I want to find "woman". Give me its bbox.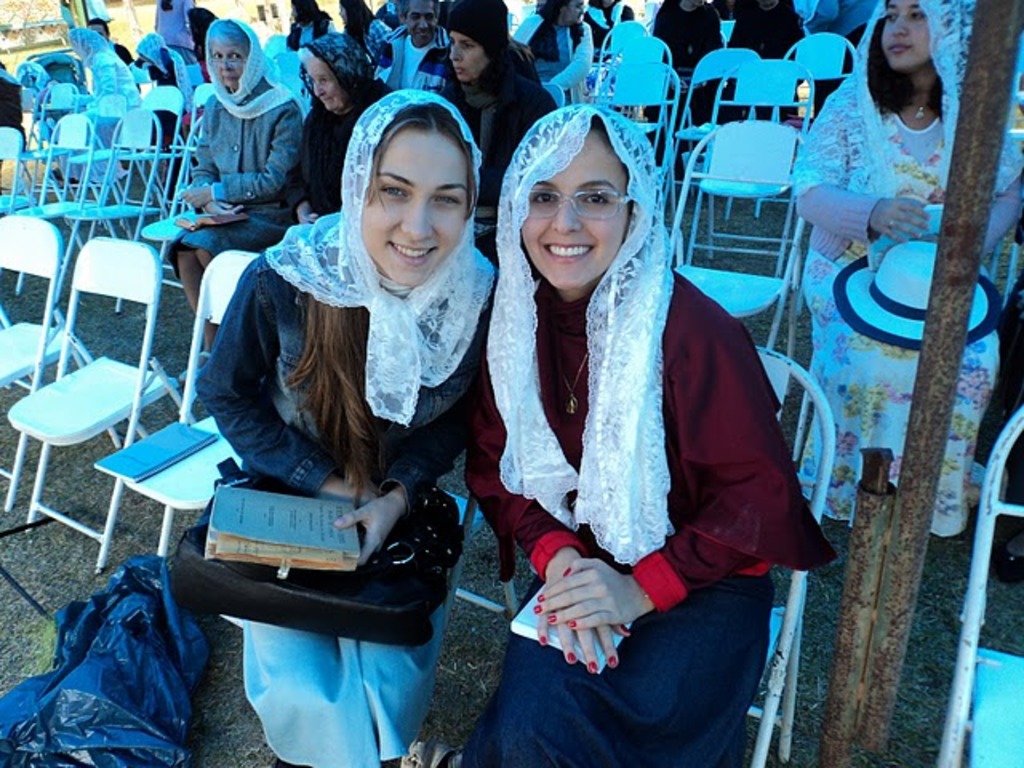
pyautogui.locateOnScreen(282, 24, 390, 222).
